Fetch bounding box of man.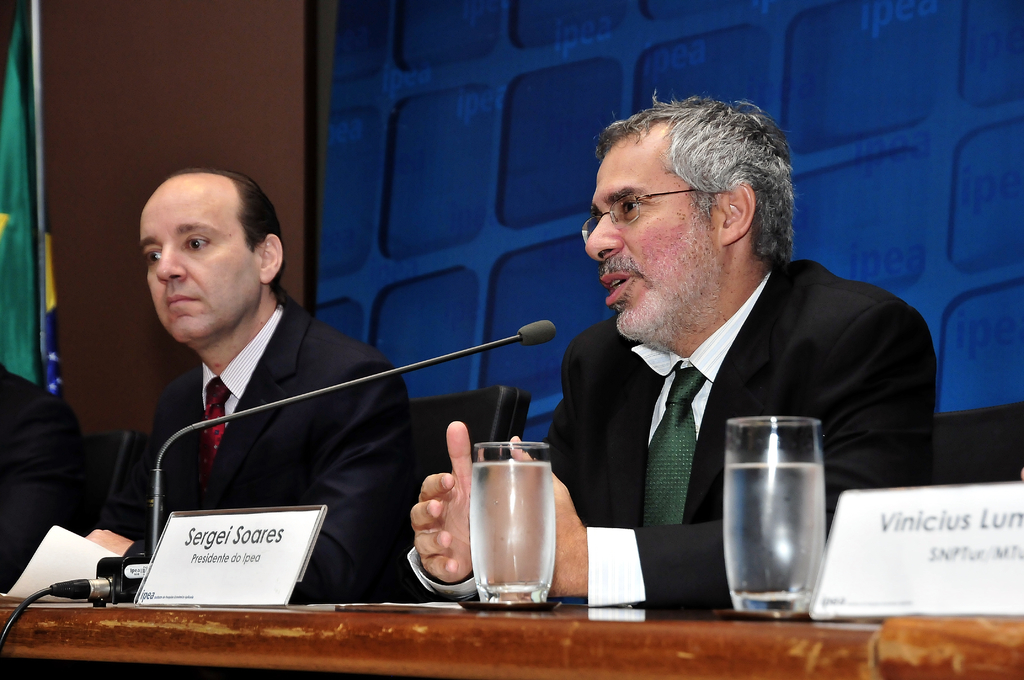
Bbox: <region>6, 168, 438, 592</region>.
